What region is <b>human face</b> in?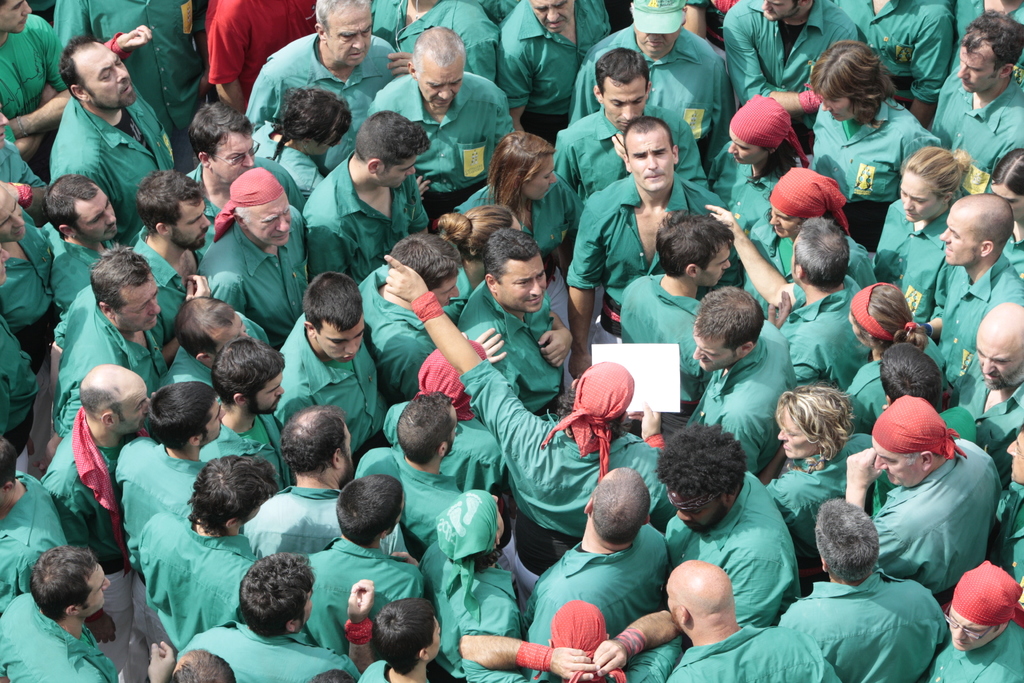
[692, 236, 739, 289].
